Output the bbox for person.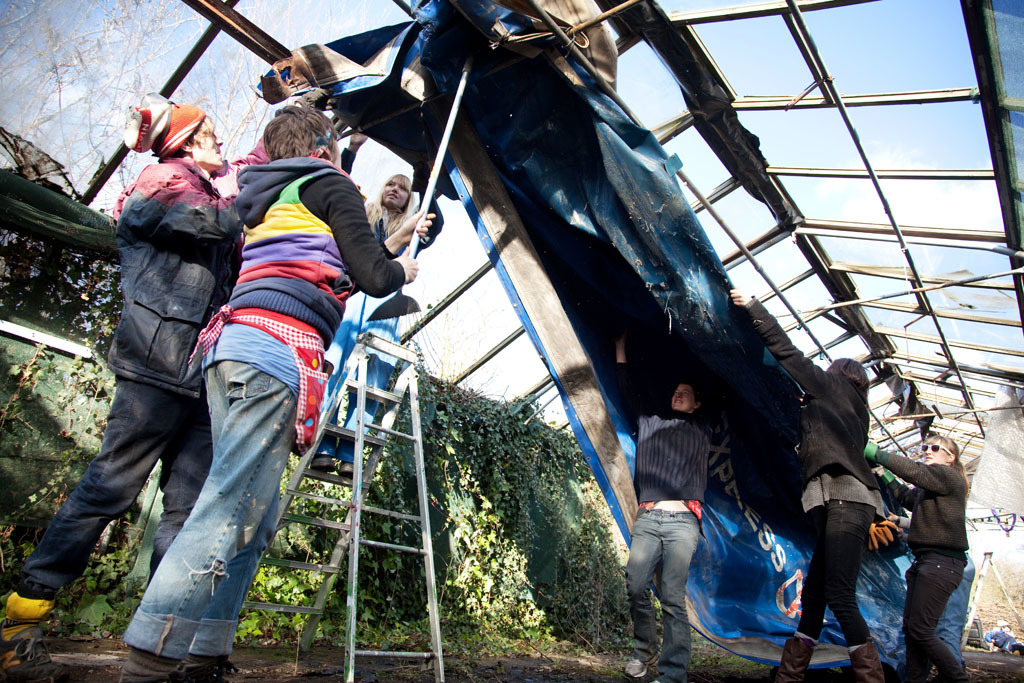
left=117, top=97, right=433, bottom=682.
